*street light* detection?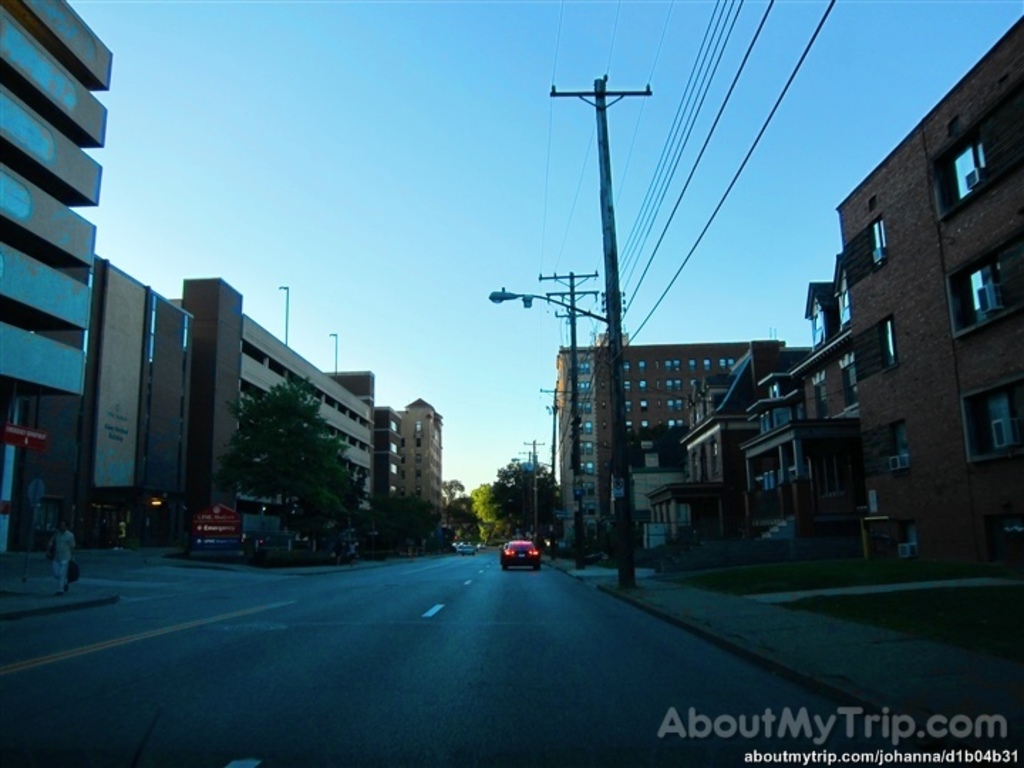
[485, 287, 614, 333]
